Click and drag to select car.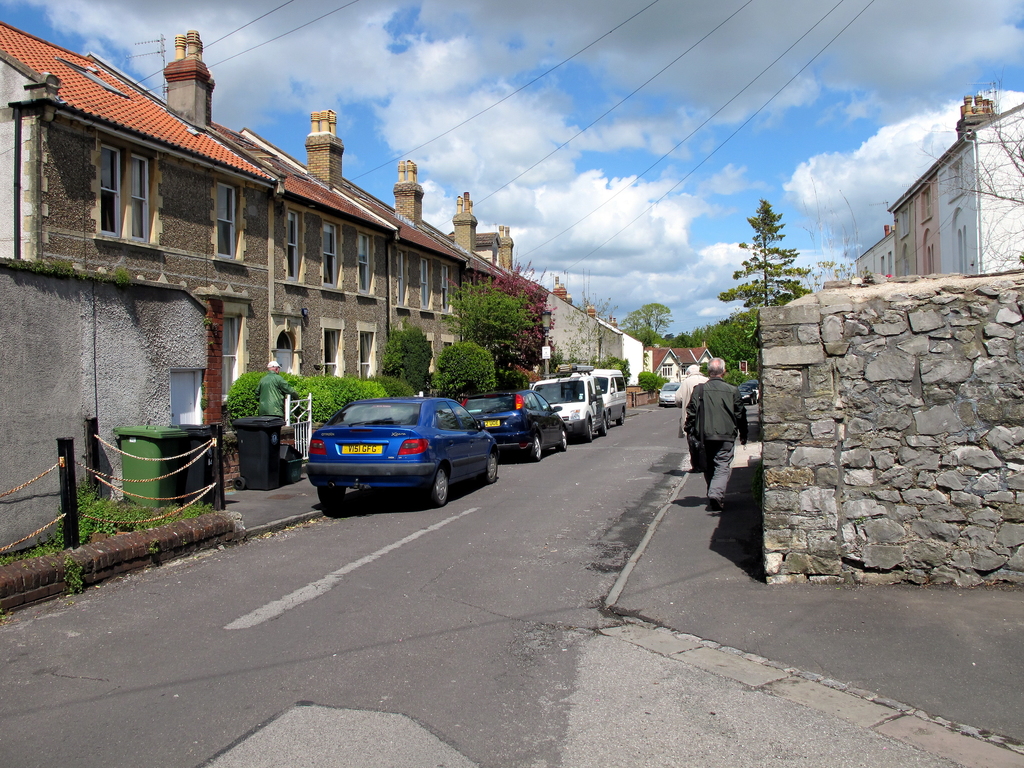
Selection: (461, 388, 572, 460).
